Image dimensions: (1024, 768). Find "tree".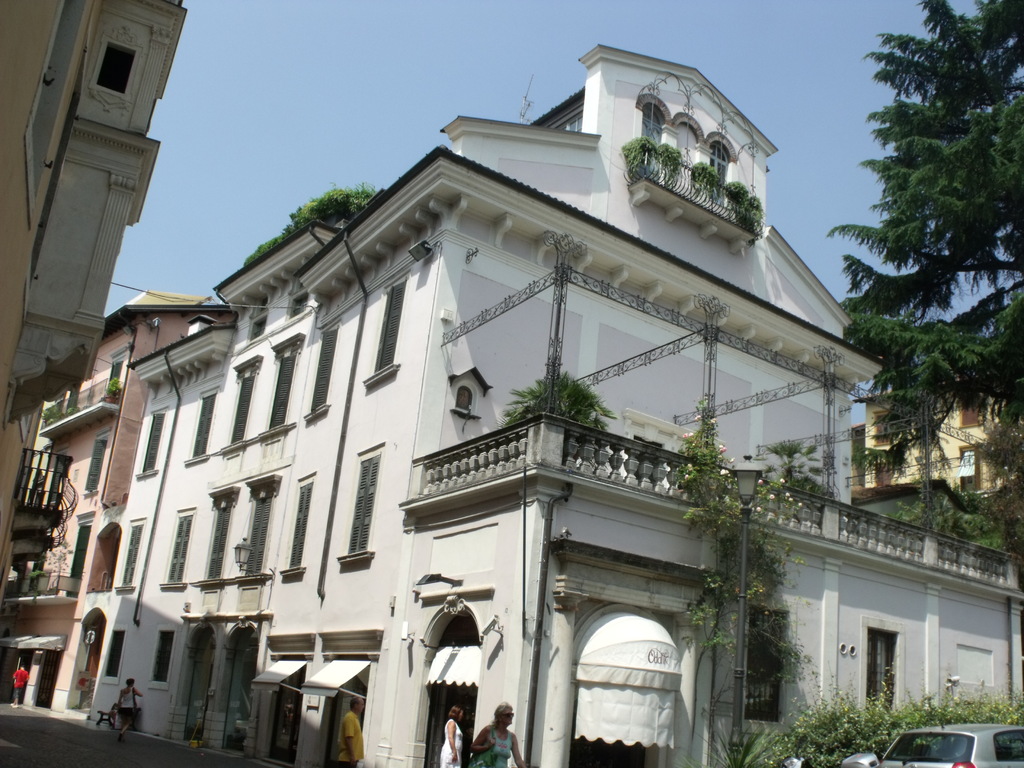
495:359:620:440.
